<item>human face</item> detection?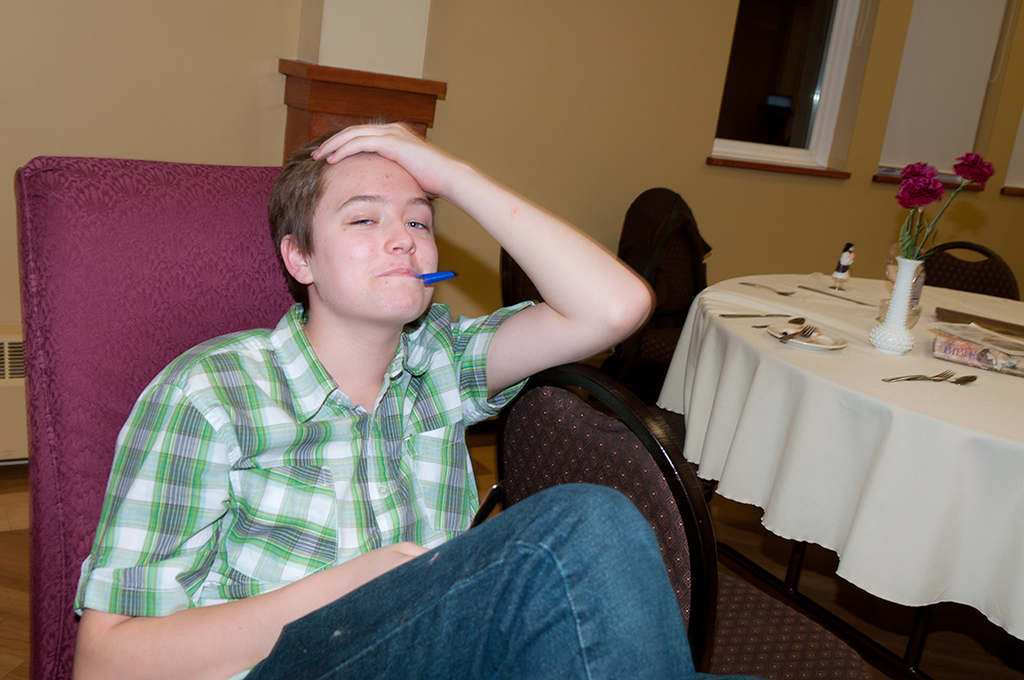
{"left": 308, "top": 153, "right": 438, "bottom": 323}
